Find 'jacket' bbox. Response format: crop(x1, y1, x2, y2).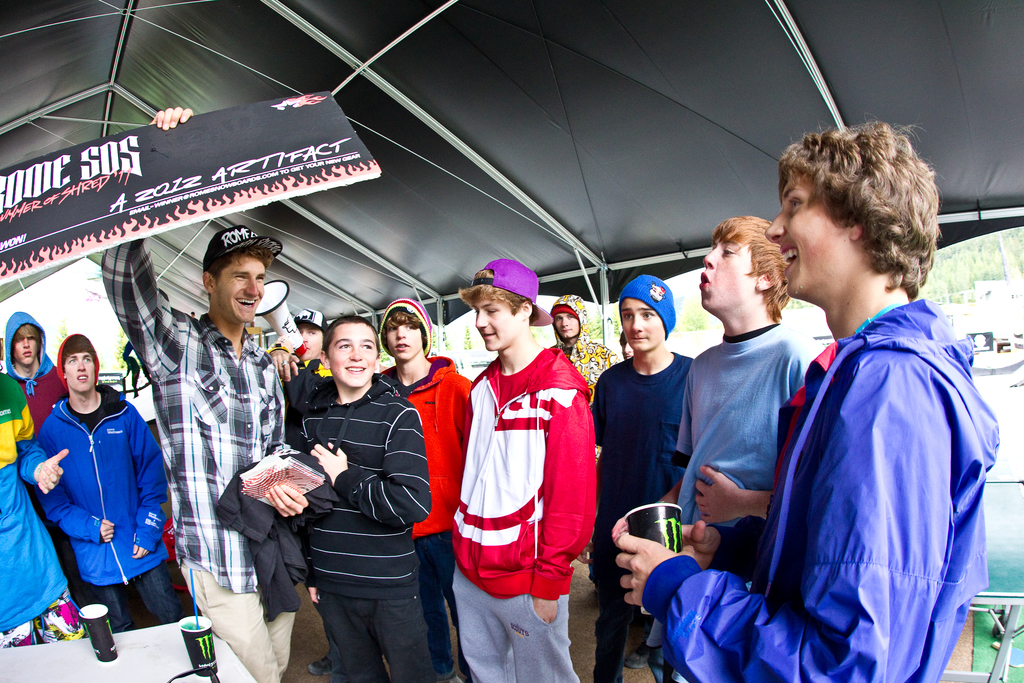
crop(675, 279, 1006, 675).
